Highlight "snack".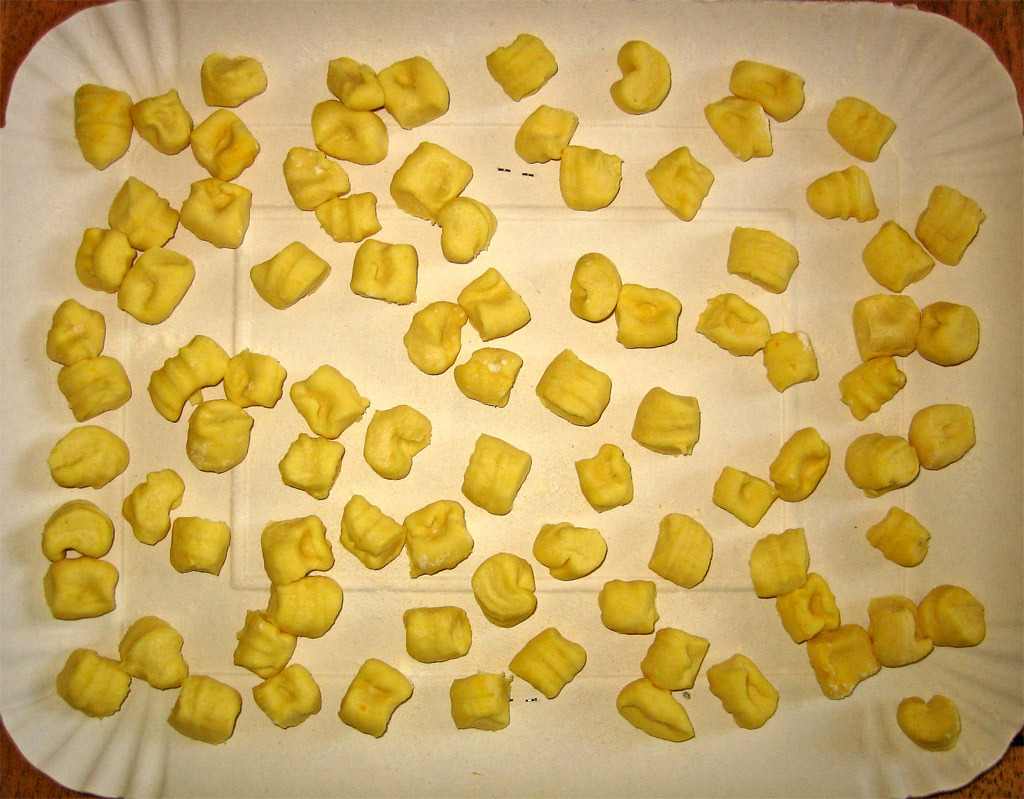
Highlighted region: [x1=377, y1=53, x2=457, y2=130].
